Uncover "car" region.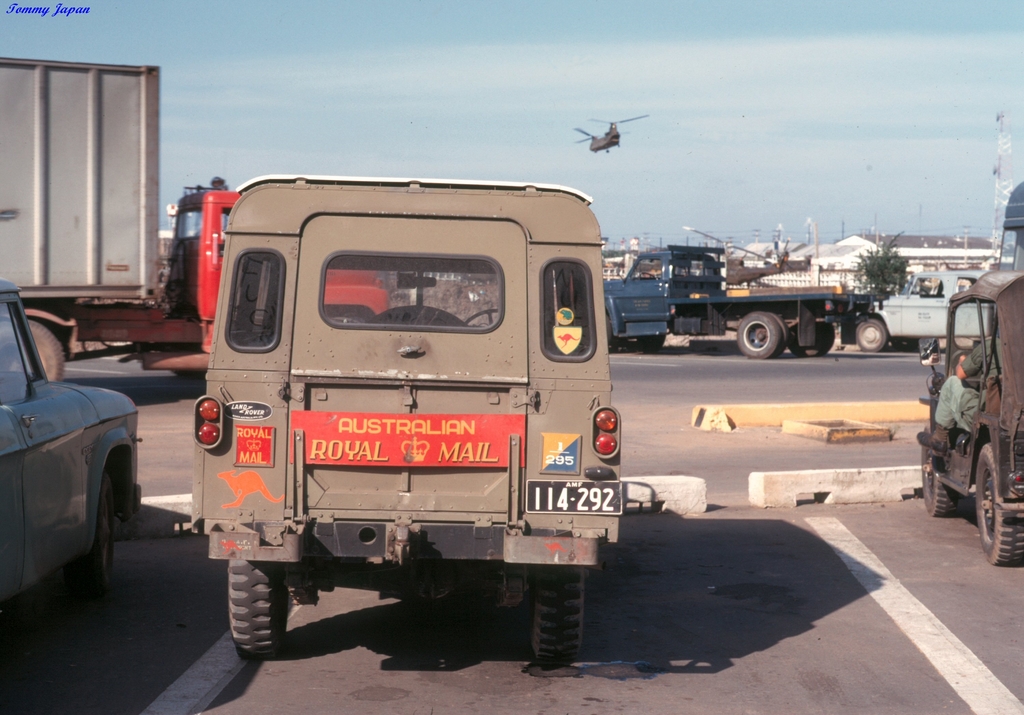
Uncovered: (x1=1, y1=280, x2=143, y2=602).
